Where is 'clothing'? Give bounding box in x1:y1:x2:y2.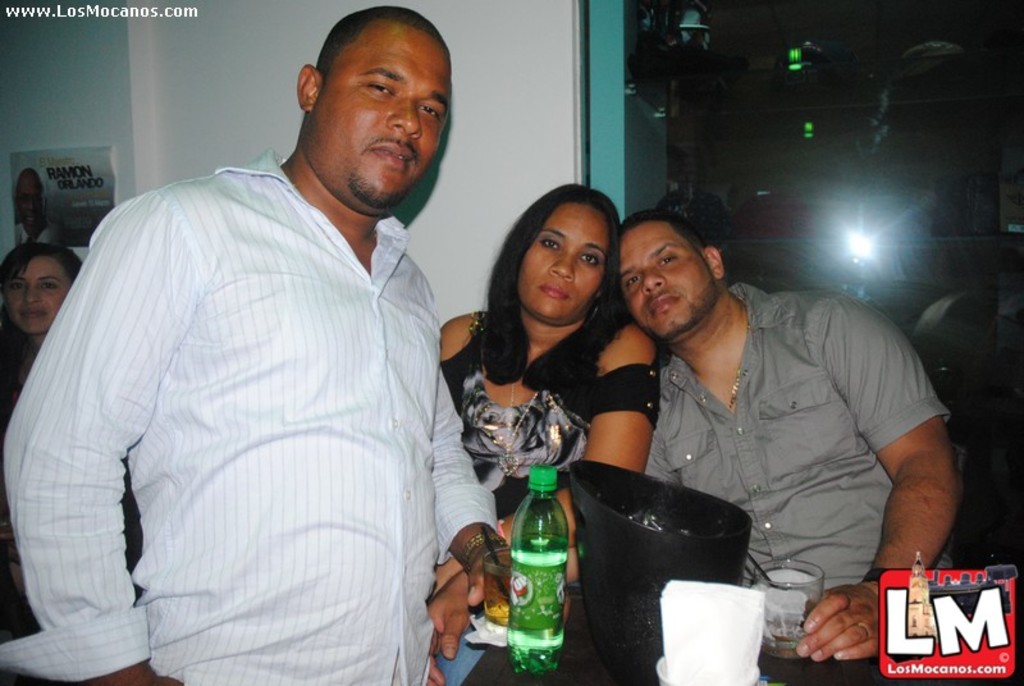
10:220:68:248.
